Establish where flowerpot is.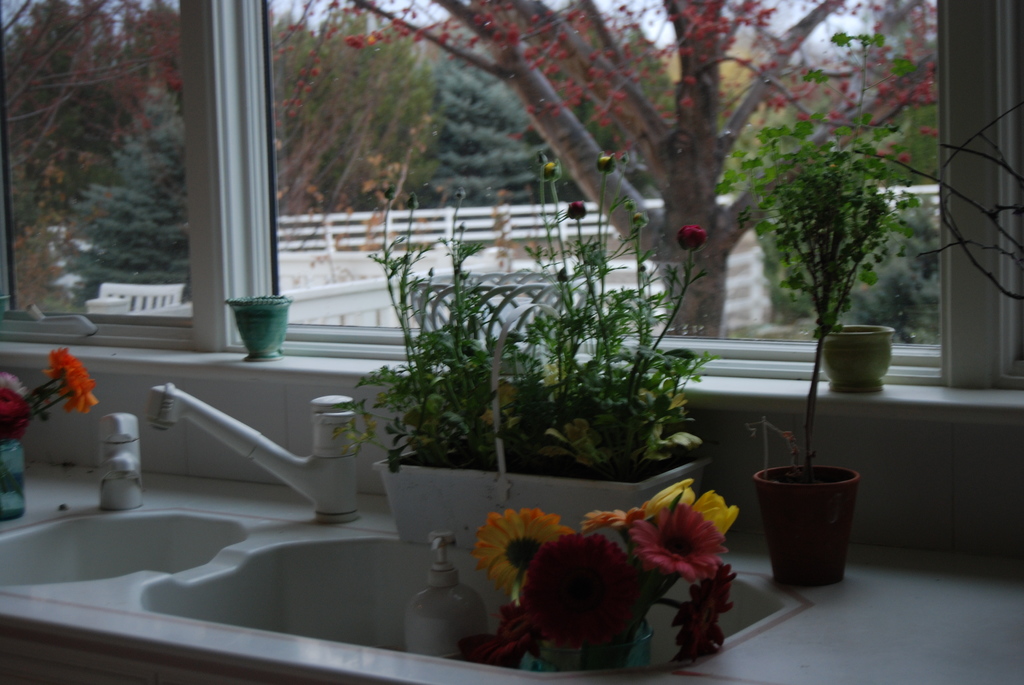
Established at 370 422 707 553.
